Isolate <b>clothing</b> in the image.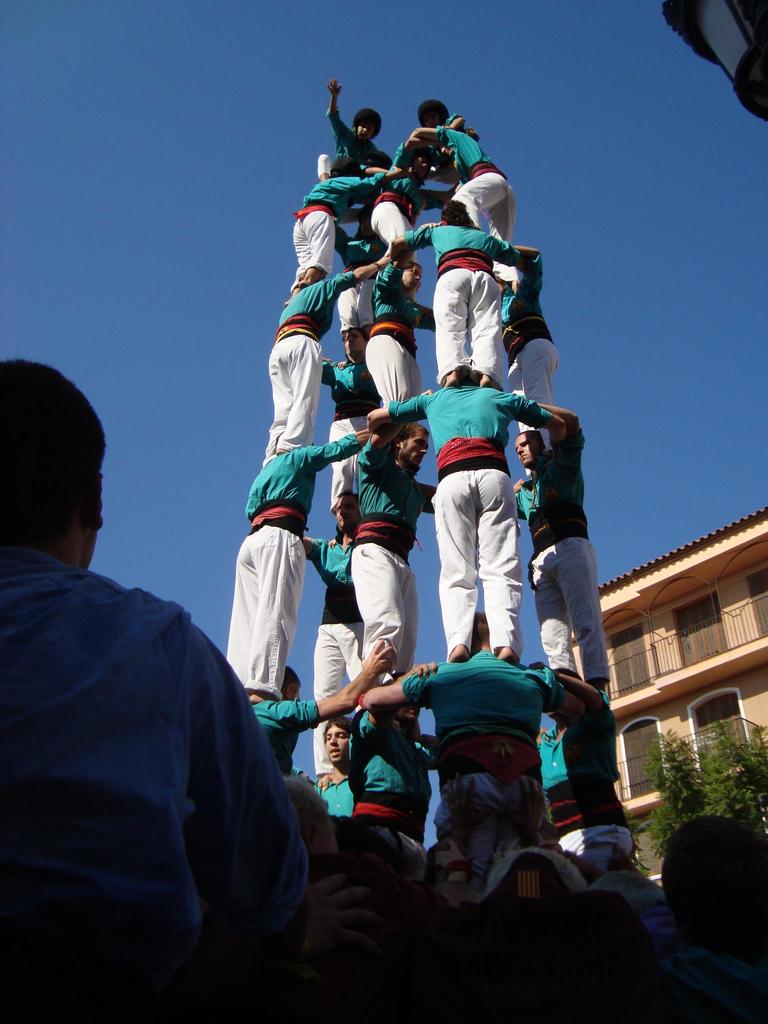
Isolated region: rect(315, 351, 369, 477).
